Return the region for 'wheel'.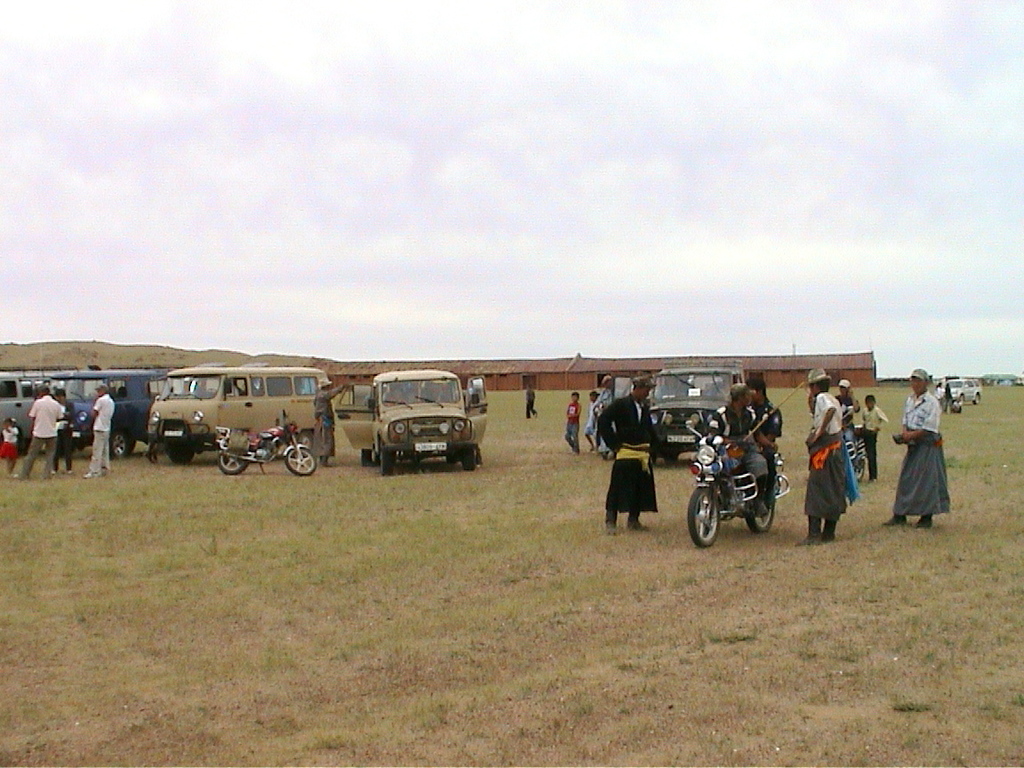
[167, 449, 199, 467].
